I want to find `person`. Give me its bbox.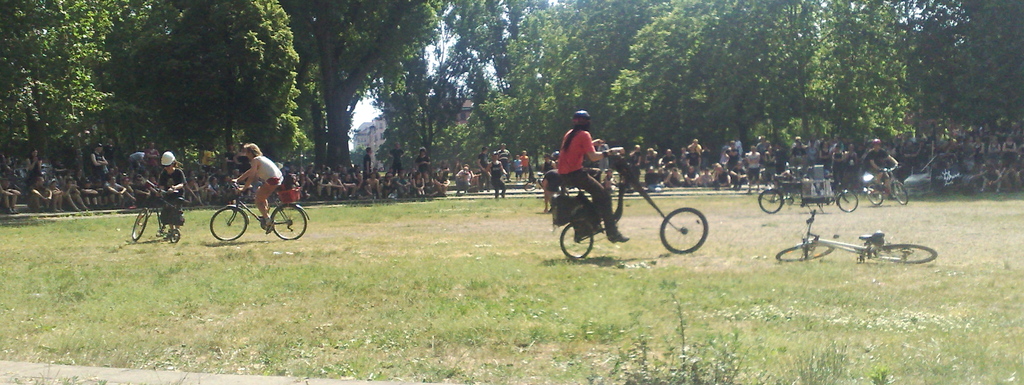
<box>551,106,623,239</box>.
